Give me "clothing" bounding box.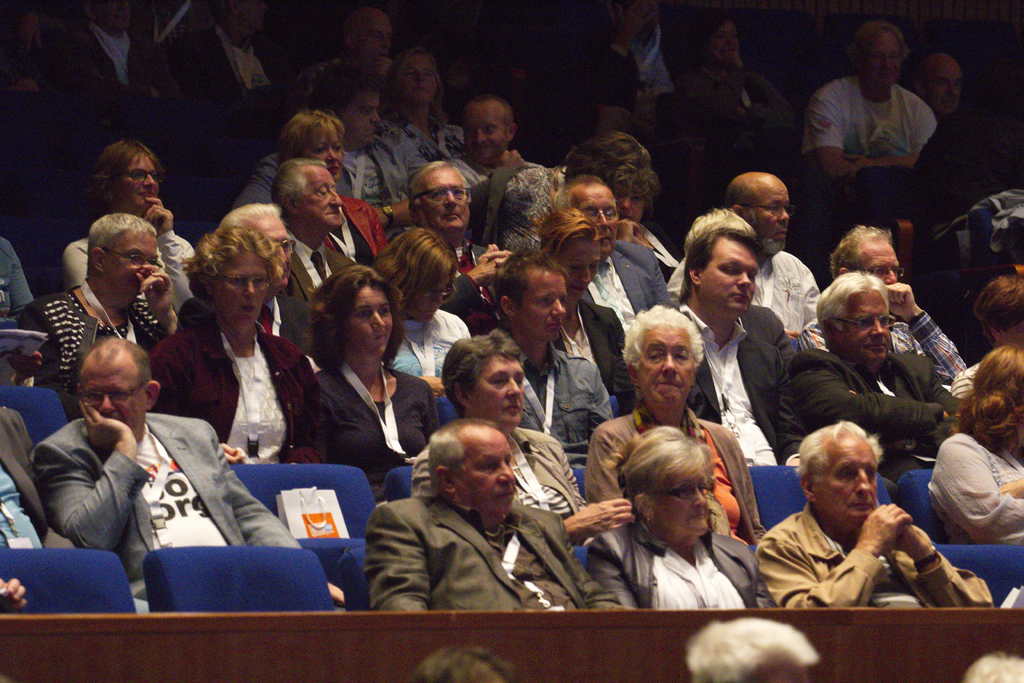
bbox(578, 236, 669, 331).
